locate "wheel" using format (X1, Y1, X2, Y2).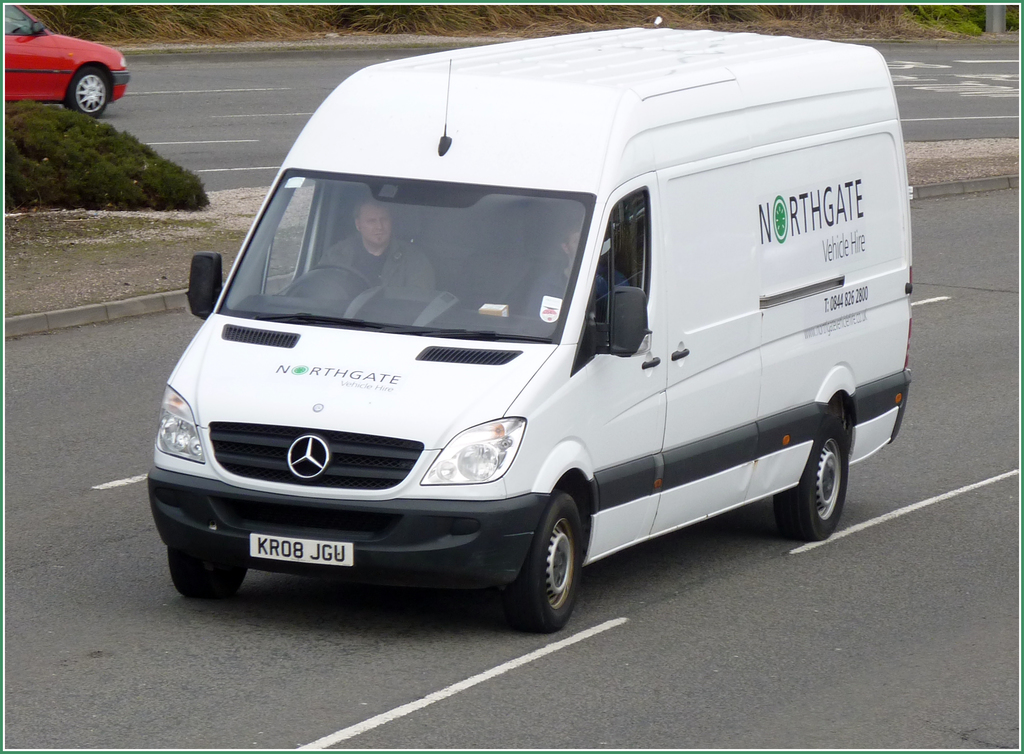
(65, 65, 112, 117).
